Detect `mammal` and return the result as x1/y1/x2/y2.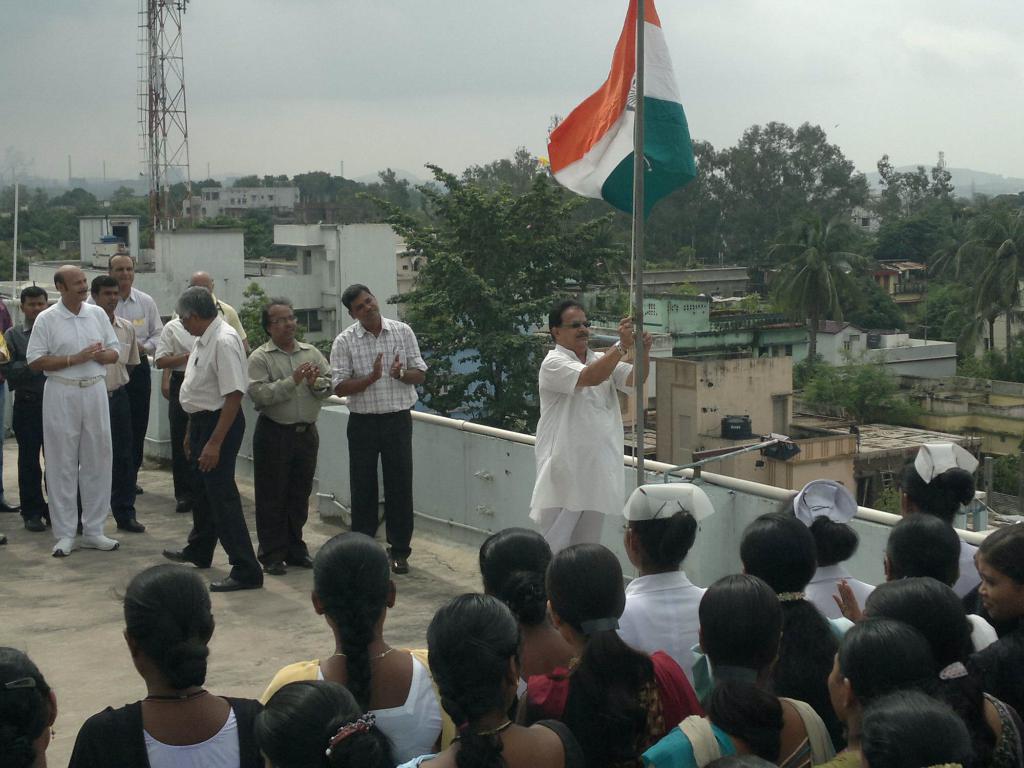
474/524/583/674.
